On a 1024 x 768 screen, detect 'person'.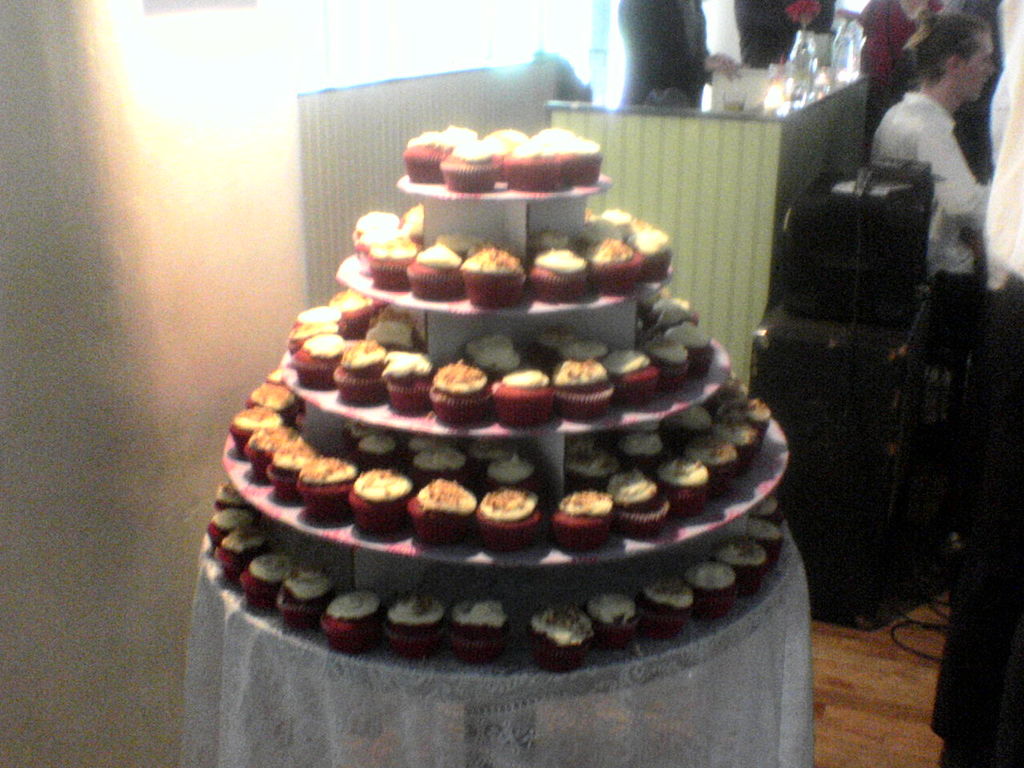
x1=870 y1=17 x2=1001 y2=284.
